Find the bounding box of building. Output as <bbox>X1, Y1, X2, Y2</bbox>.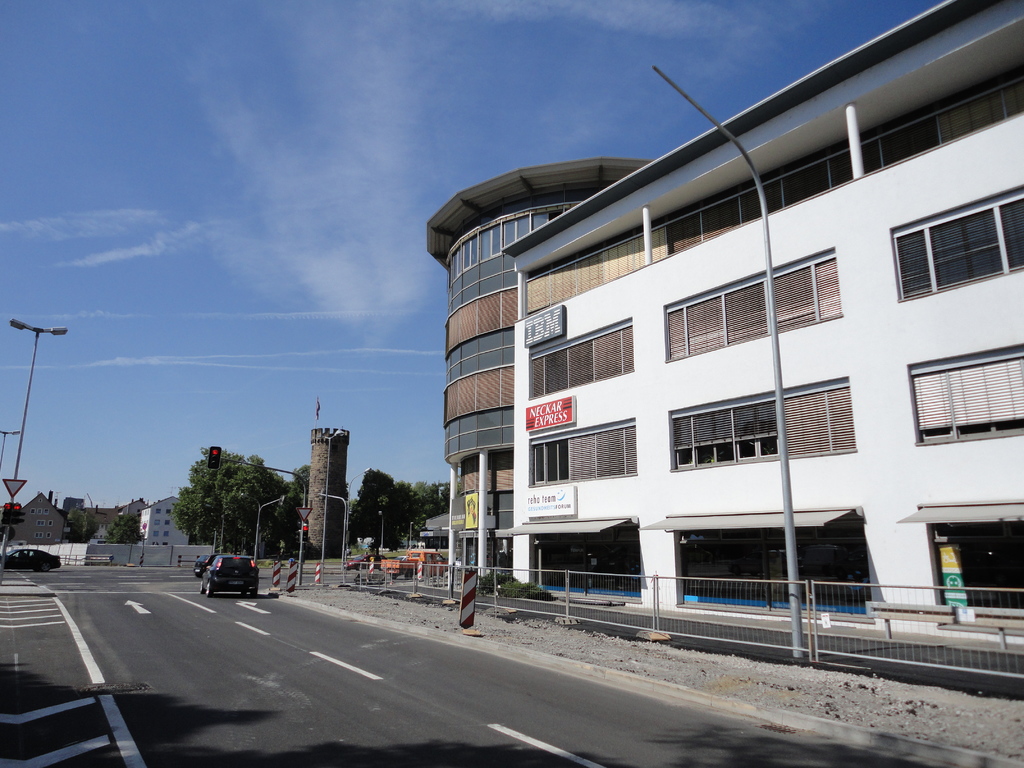
<bbox>13, 497, 68, 548</bbox>.
